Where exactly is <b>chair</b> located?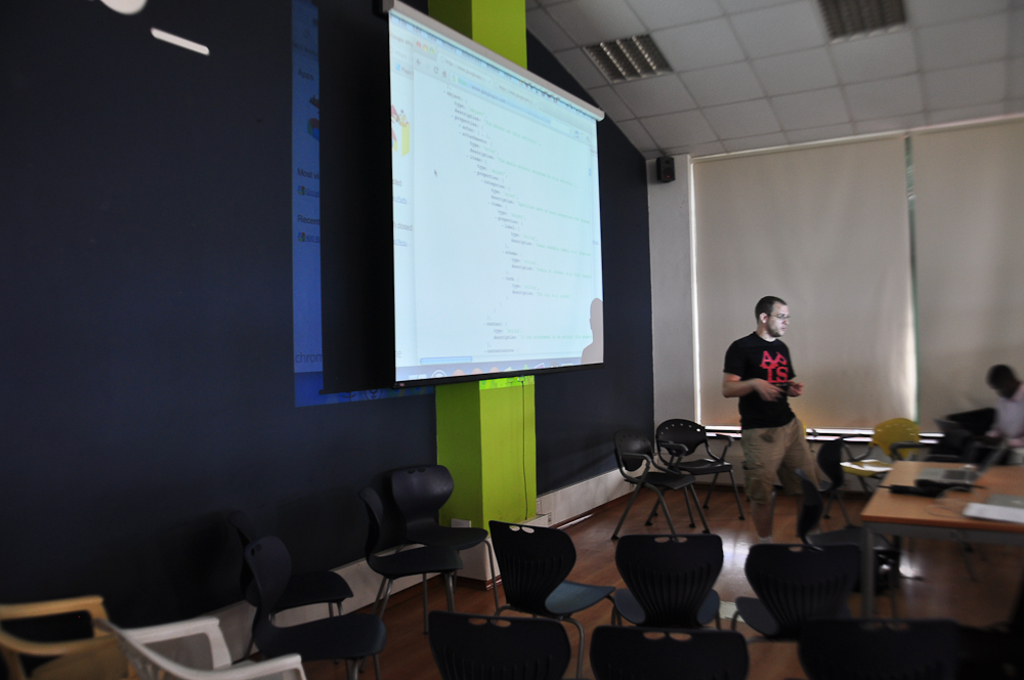
Its bounding box is (left=587, top=617, right=755, bottom=679).
